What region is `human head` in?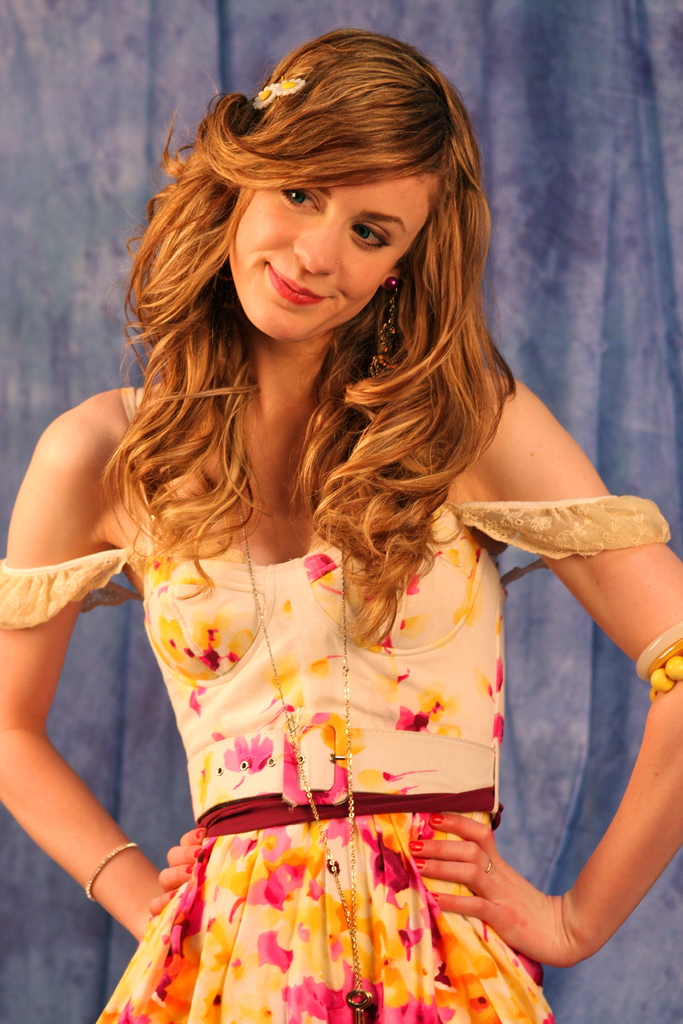
<box>229,26,456,354</box>.
